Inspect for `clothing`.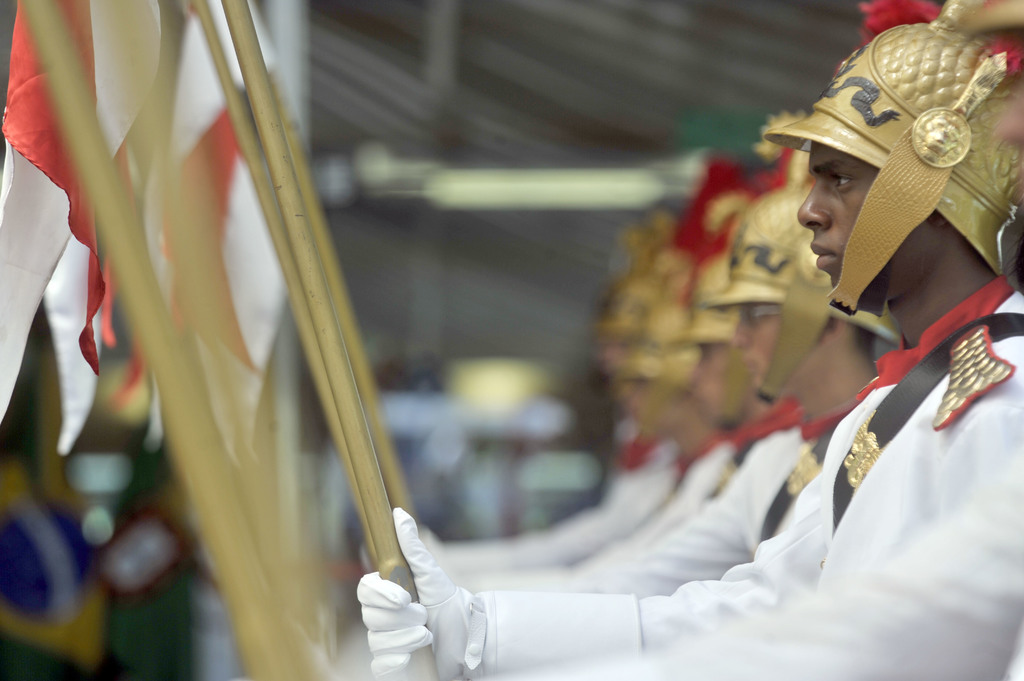
Inspection: 640 289 1023 680.
